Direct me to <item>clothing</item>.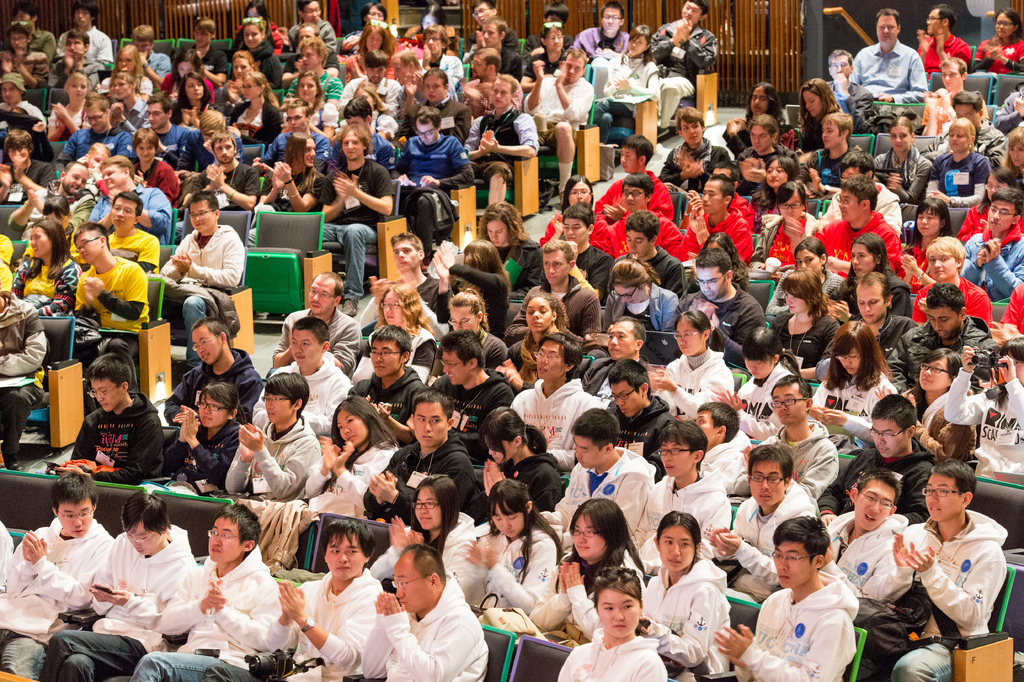
Direction: [left=365, top=511, right=479, bottom=590].
